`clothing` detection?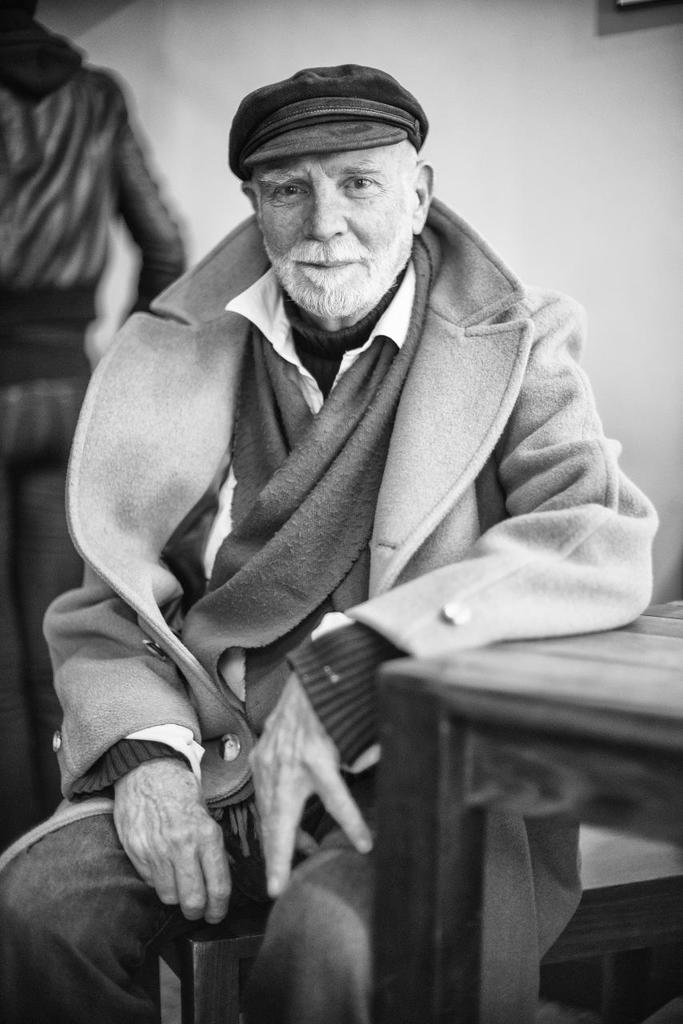
<bbox>0, 0, 189, 487</bbox>
